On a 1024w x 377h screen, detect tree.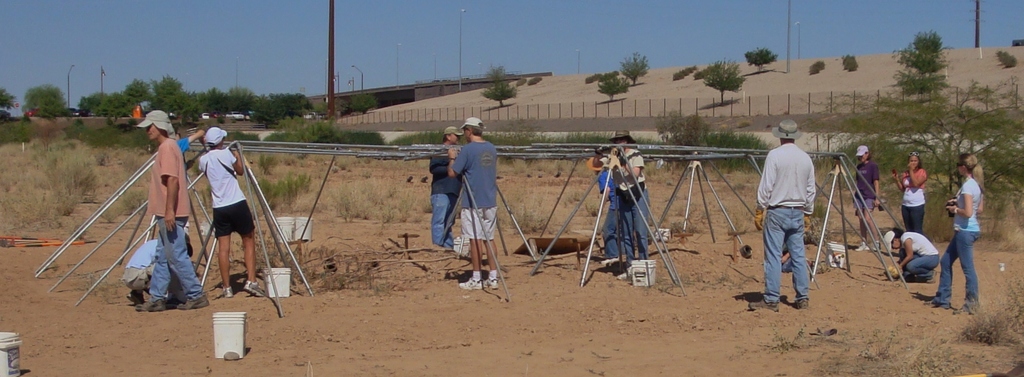
[19,86,75,112].
